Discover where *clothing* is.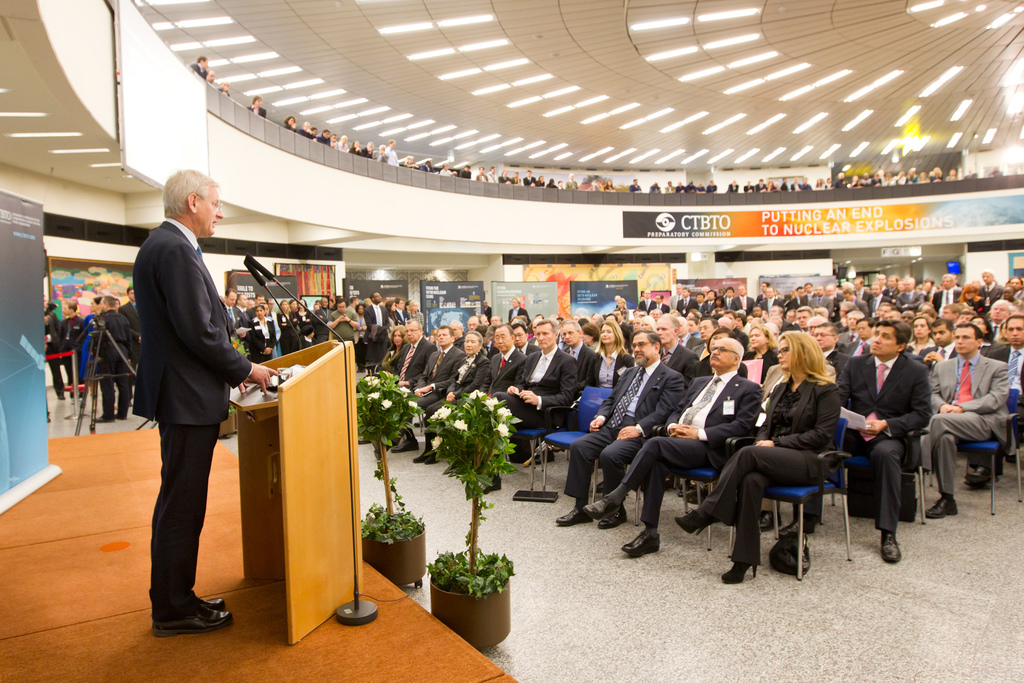
Discovered at locate(41, 315, 66, 388).
